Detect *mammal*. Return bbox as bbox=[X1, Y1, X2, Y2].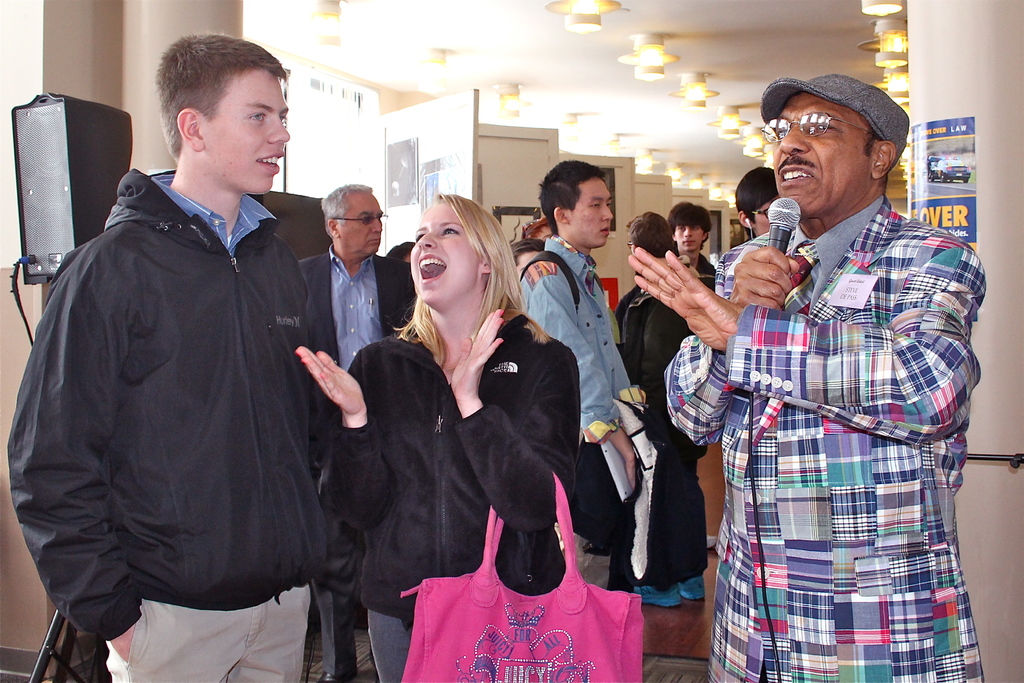
bbox=[506, 233, 547, 272].
